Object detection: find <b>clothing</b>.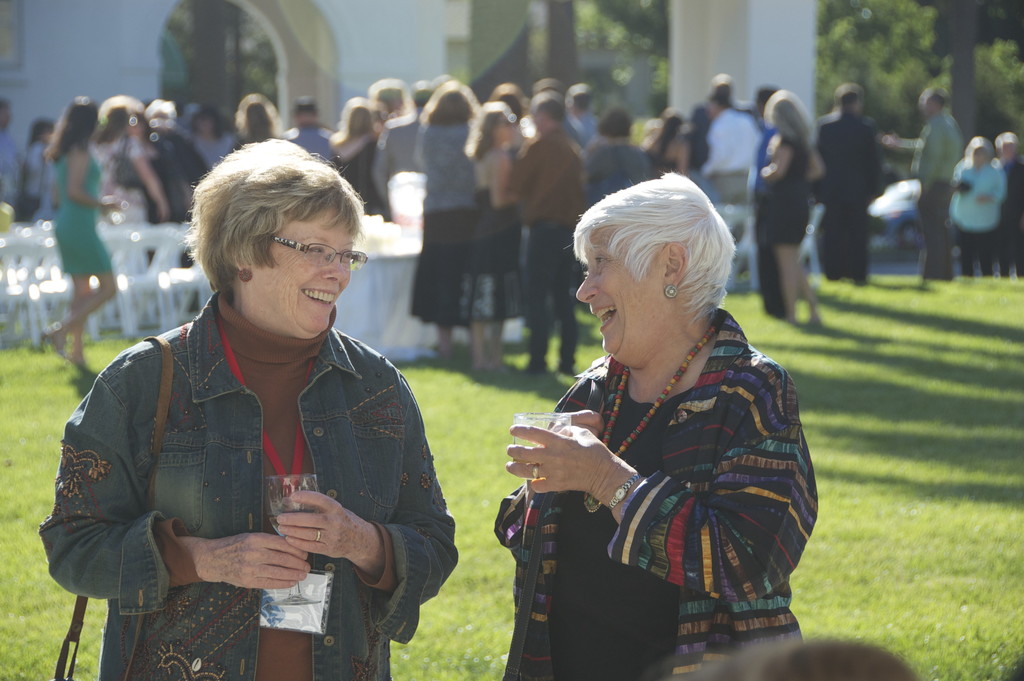
<bbox>371, 125, 420, 205</bbox>.
